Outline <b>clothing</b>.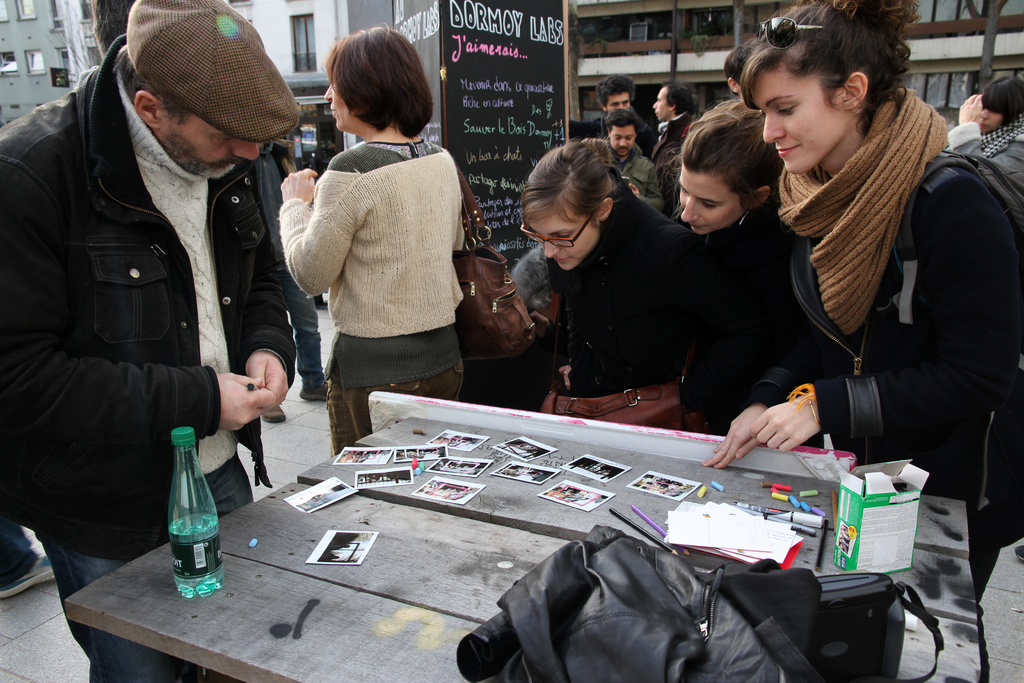
Outline: {"left": 585, "top": 104, "right": 660, "bottom": 158}.
